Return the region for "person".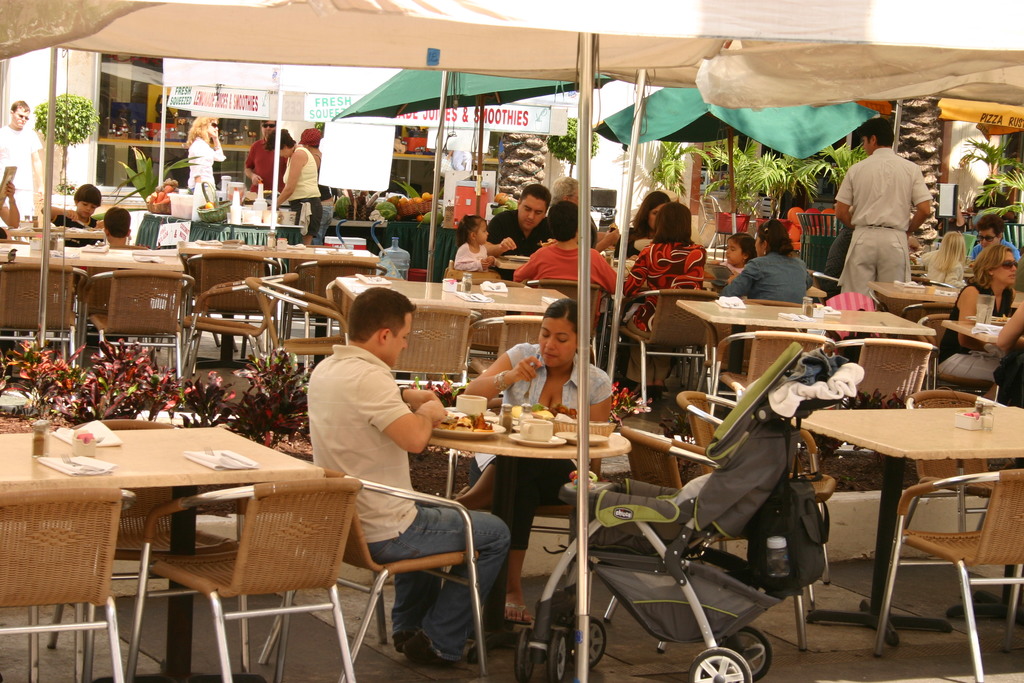
845, 119, 943, 310.
